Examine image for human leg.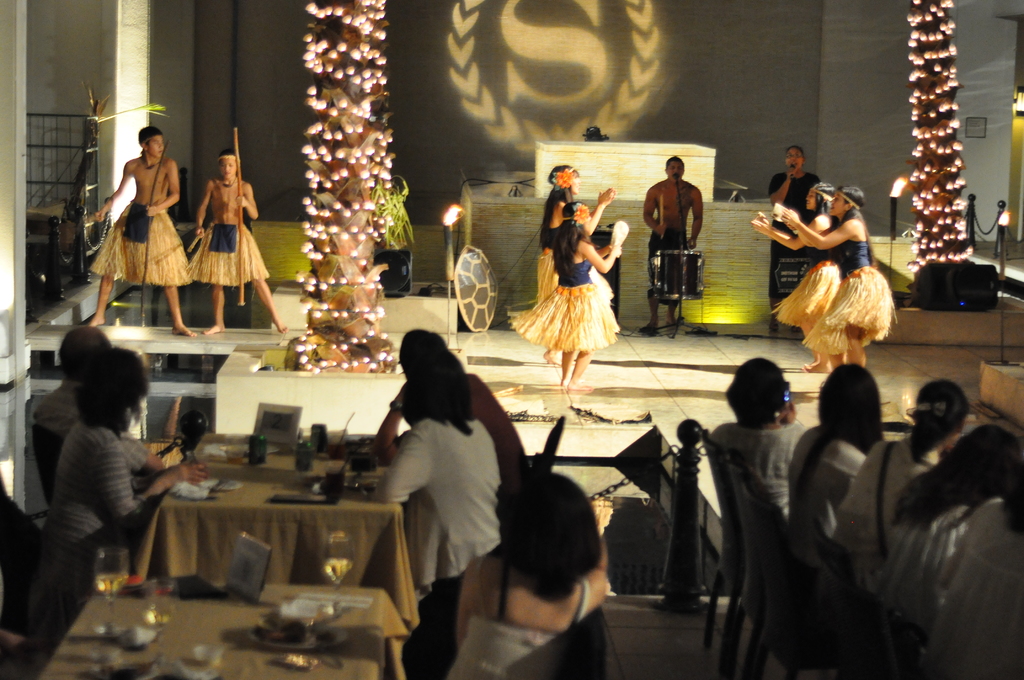
Examination result: (x1=87, y1=280, x2=115, y2=325).
